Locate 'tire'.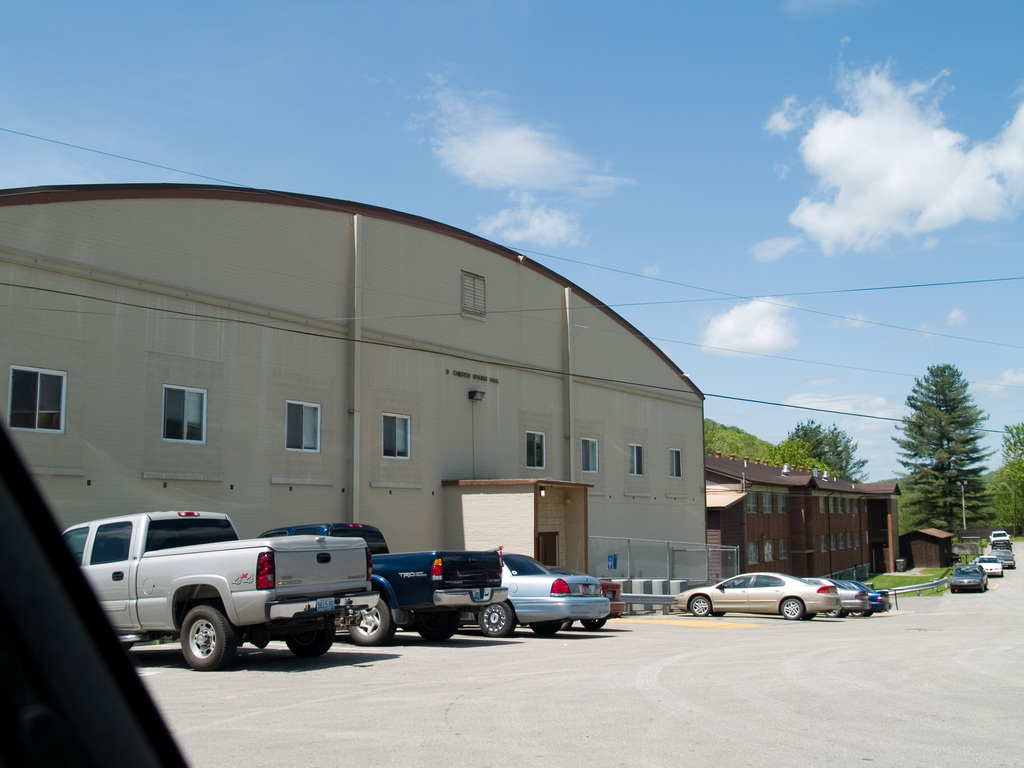
Bounding box: (579, 614, 602, 630).
